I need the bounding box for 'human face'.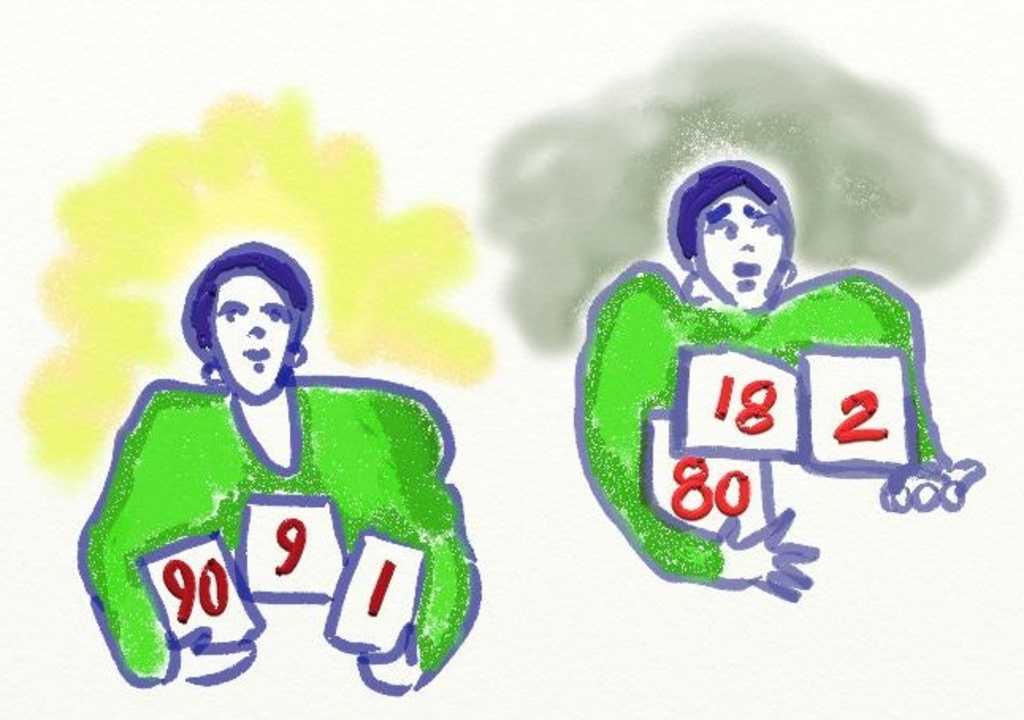
Here it is: bbox=[208, 271, 296, 396].
